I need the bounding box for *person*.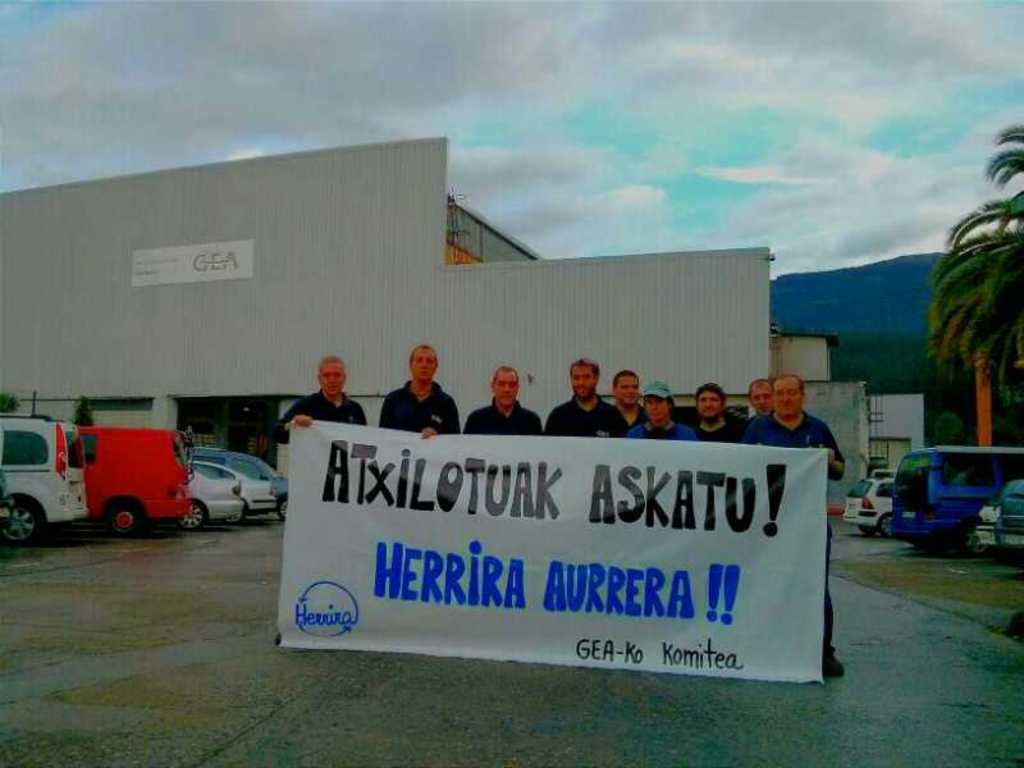
Here it is: x1=380, y1=344, x2=454, y2=453.
